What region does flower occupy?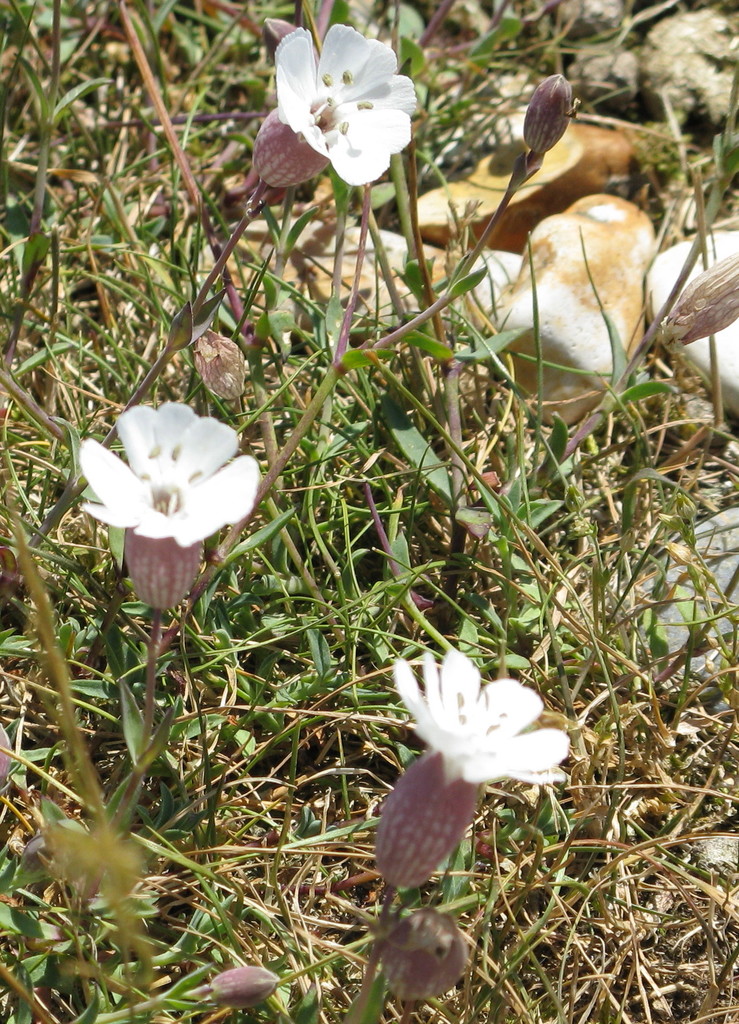
(x1=386, y1=652, x2=565, y2=802).
